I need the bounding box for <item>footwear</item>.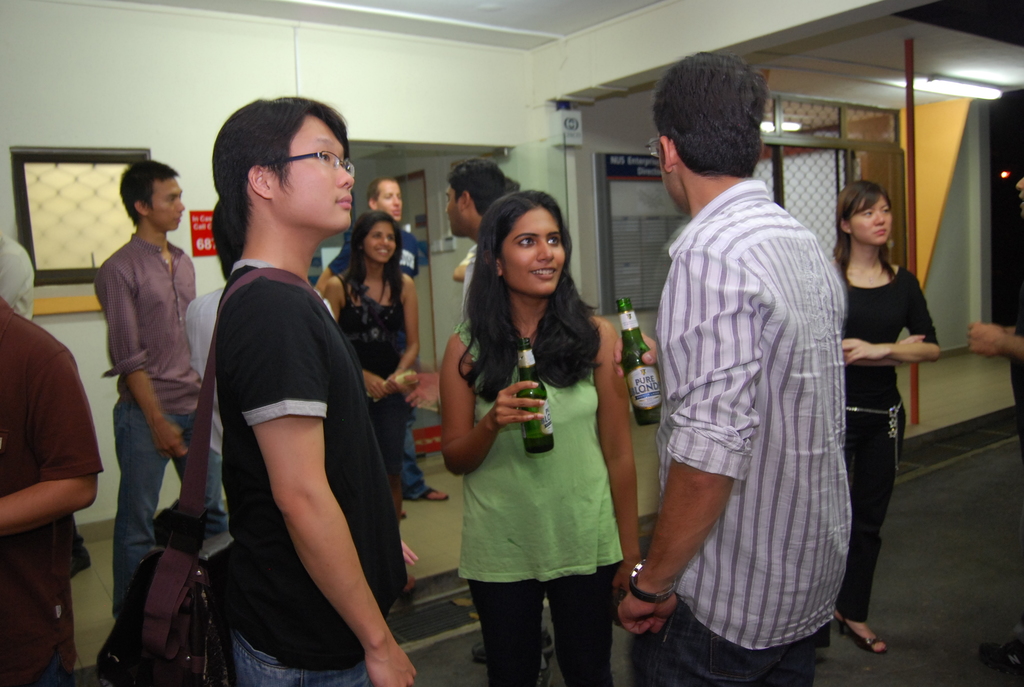
Here it is: 474 629 557 656.
